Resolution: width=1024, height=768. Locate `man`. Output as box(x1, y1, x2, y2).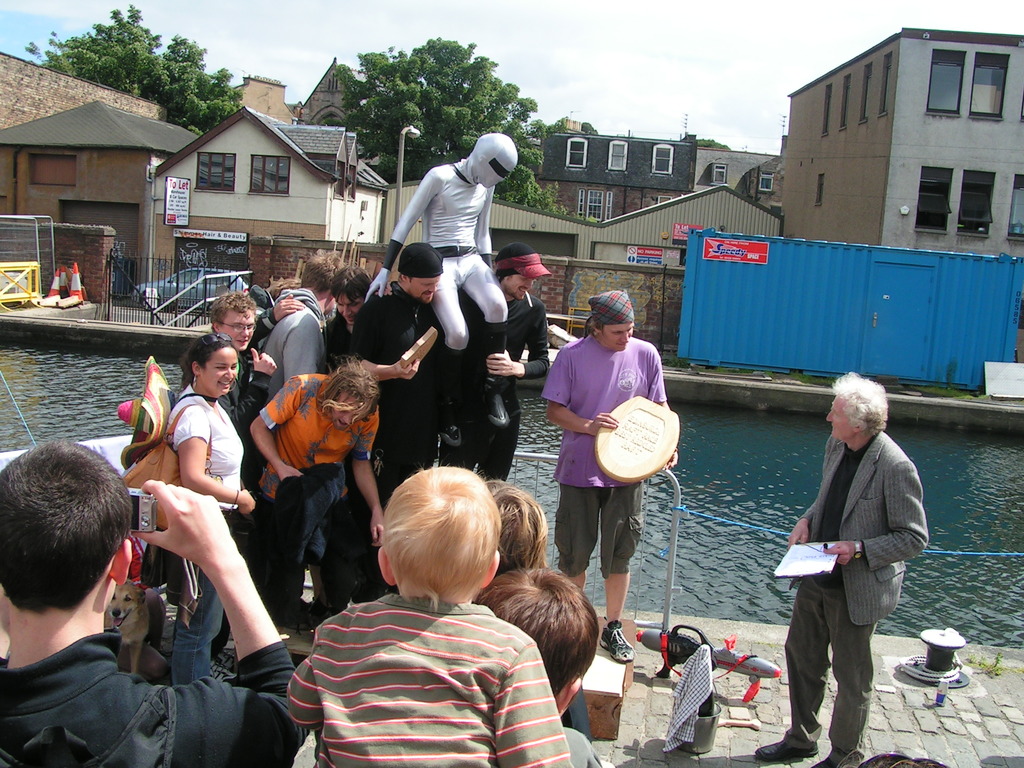
box(240, 278, 308, 338).
